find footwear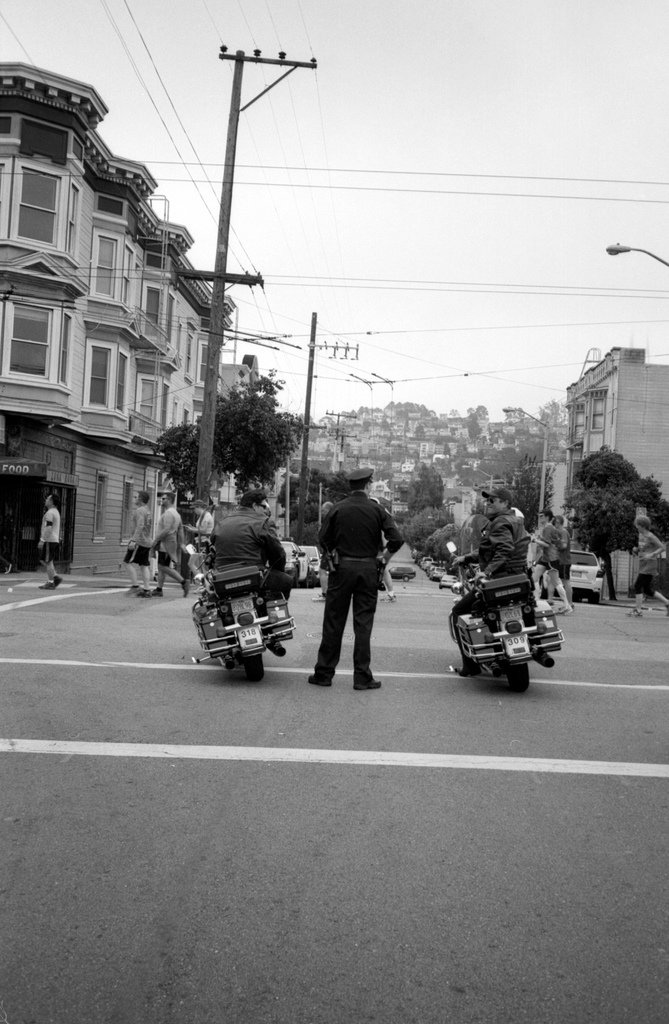
{"x1": 358, "y1": 676, "x2": 379, "y2": 686}
